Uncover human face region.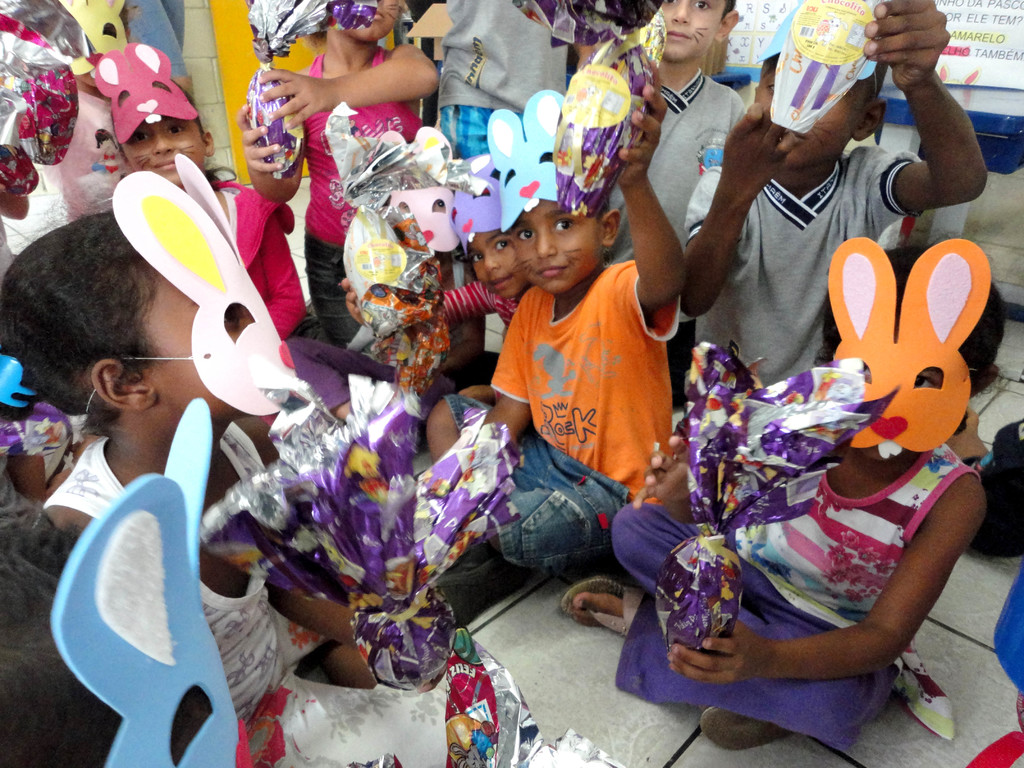
Uncovered: [466, 237, 525, 298].
